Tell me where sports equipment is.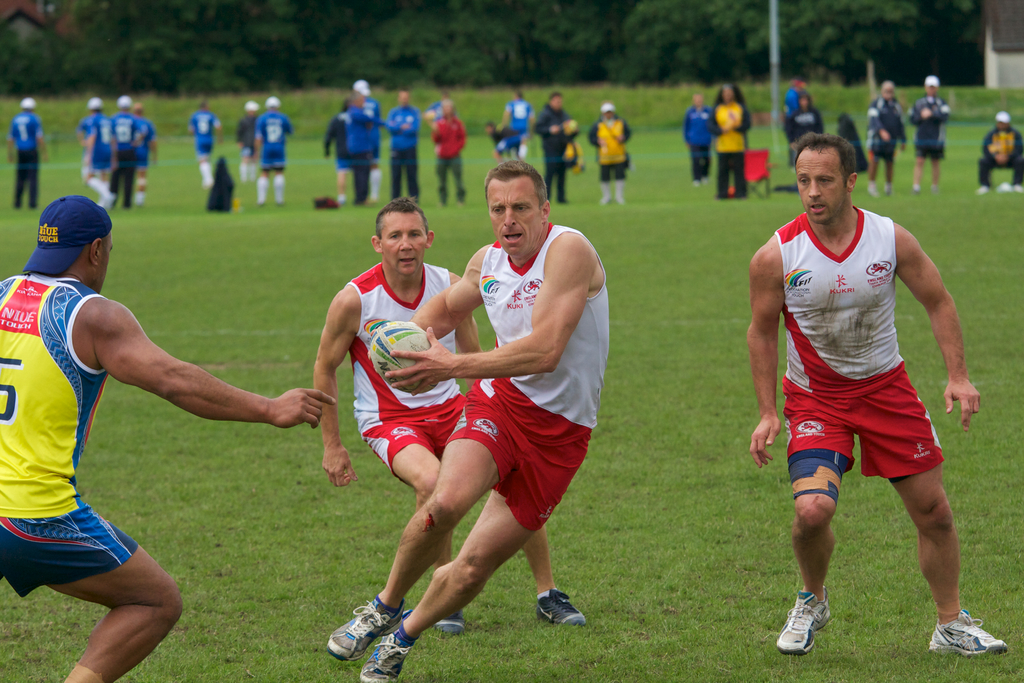
sports equipment is at Rect(365, 318, 438, 395).
